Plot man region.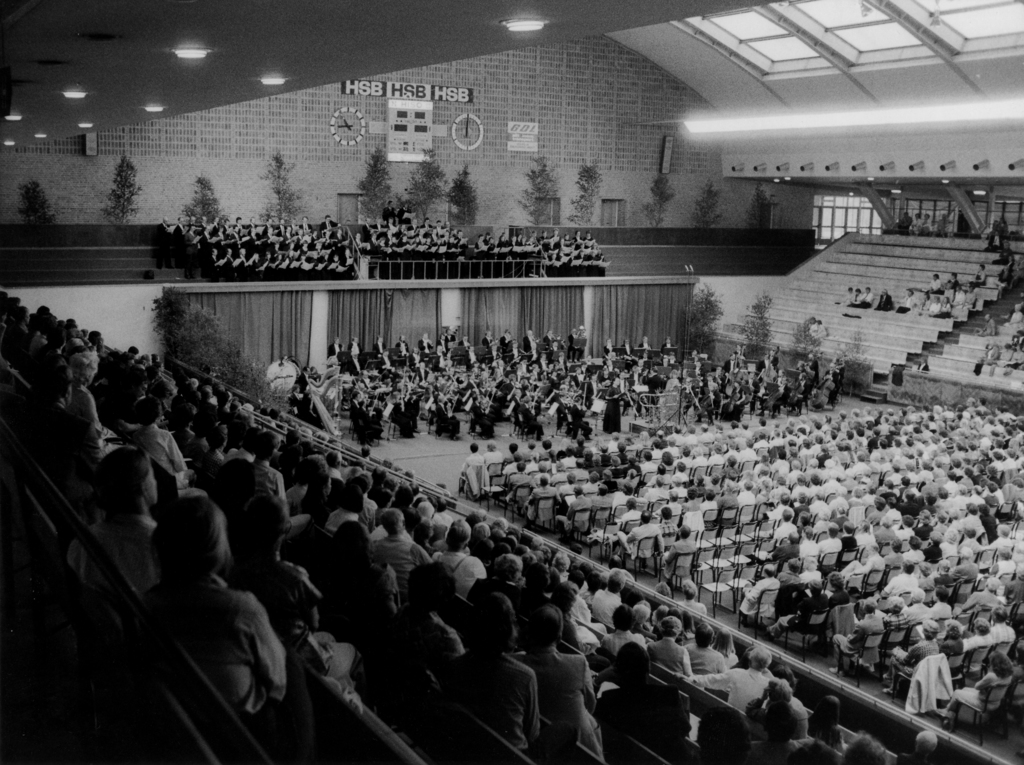
Plotted at <region>884, 618, 945, 692</region>.
